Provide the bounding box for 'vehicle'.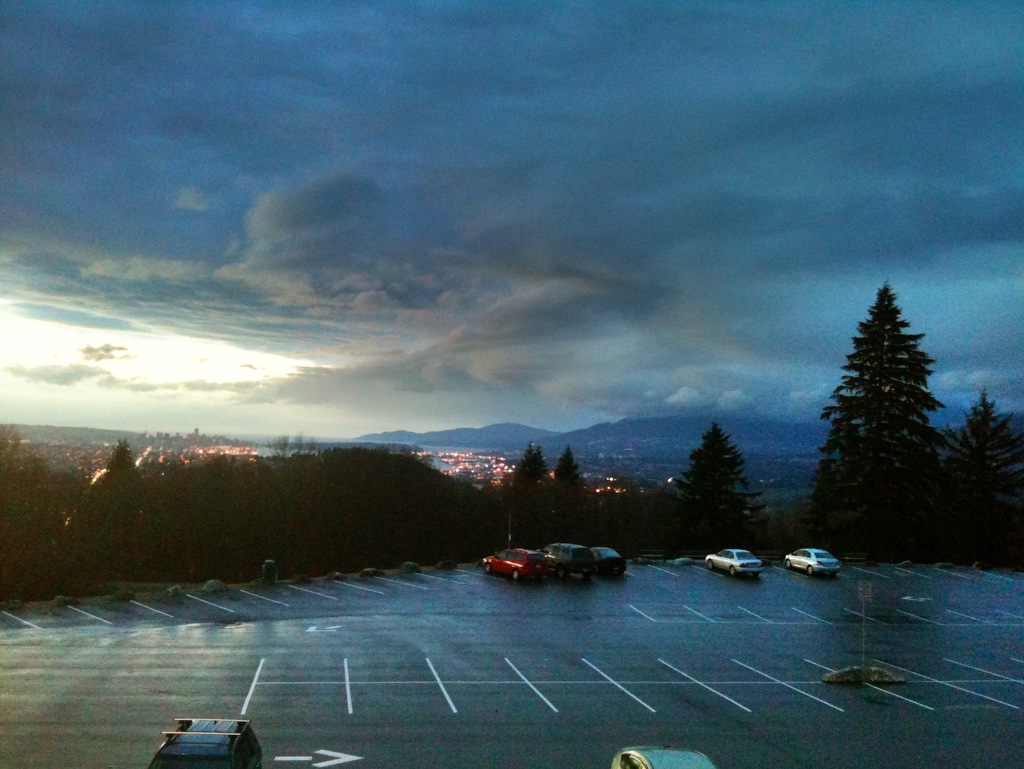
478, 544, 541, 585.
